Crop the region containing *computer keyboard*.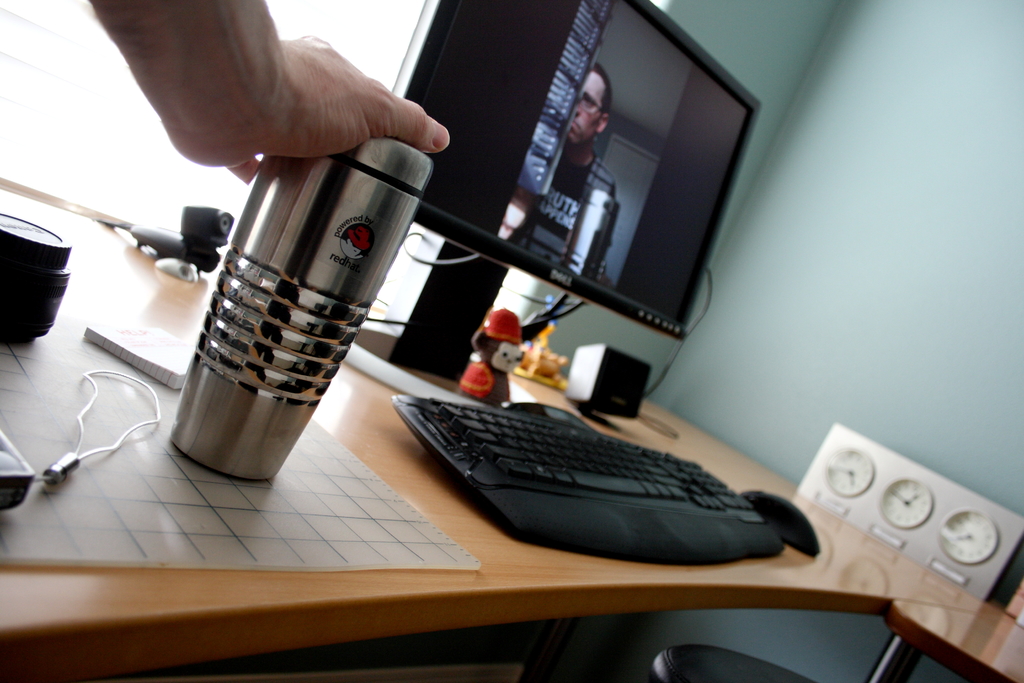
Crop region: box=[391, 393, 790, 566].
